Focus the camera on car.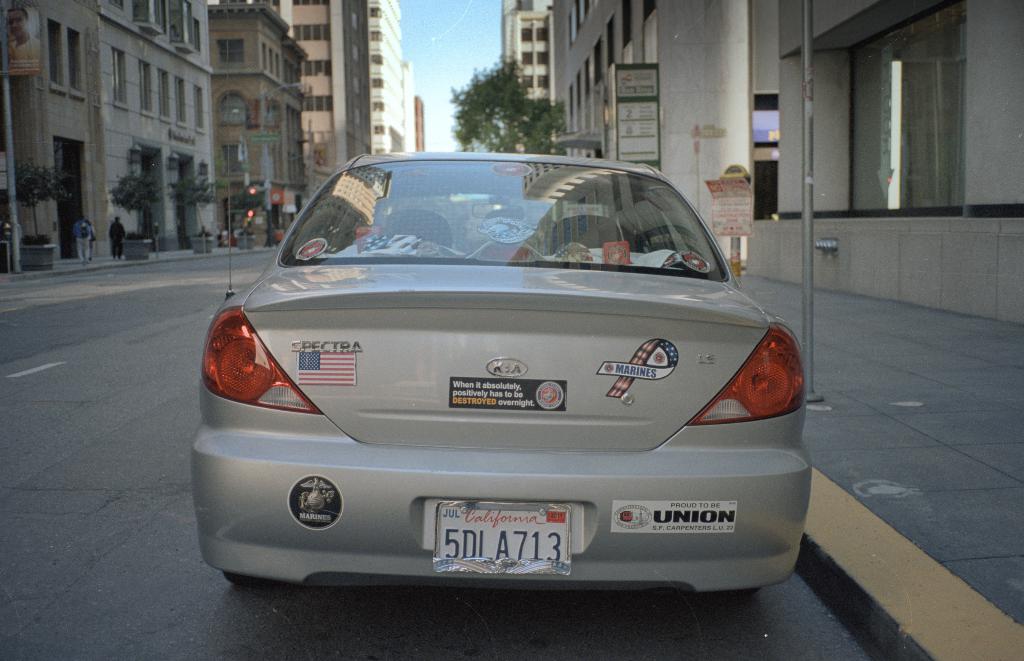
Focus region: bbox=(193, 41, 813, 595).
